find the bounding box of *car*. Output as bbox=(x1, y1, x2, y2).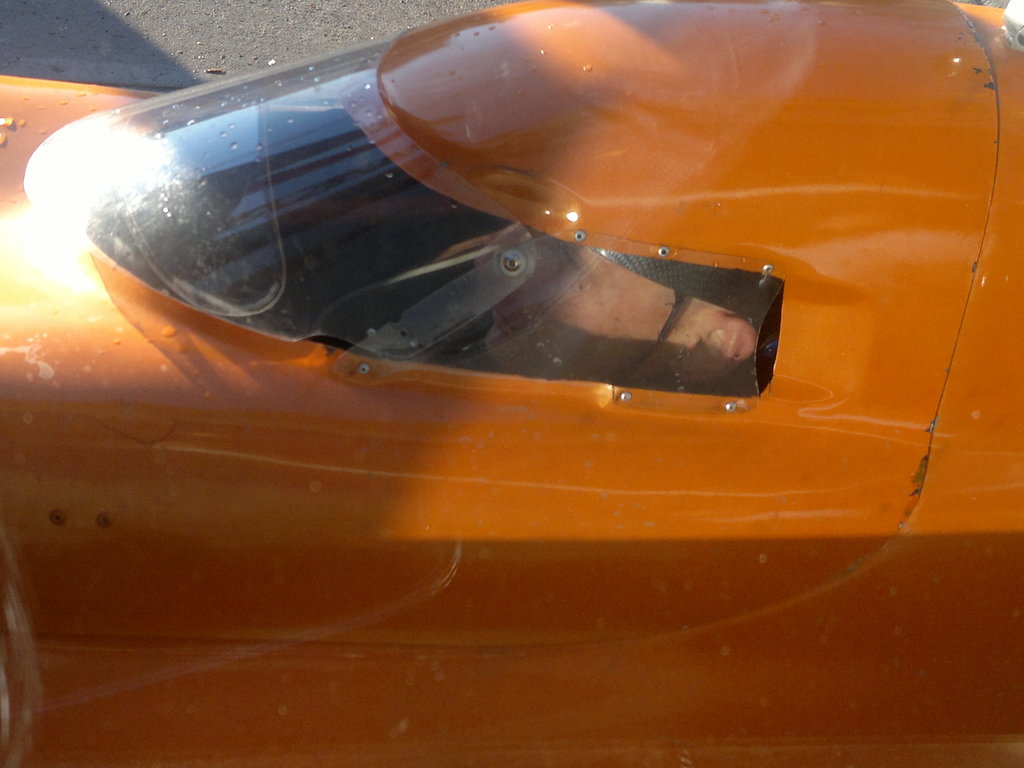
bbox=(0, 0, 1023, 767).
